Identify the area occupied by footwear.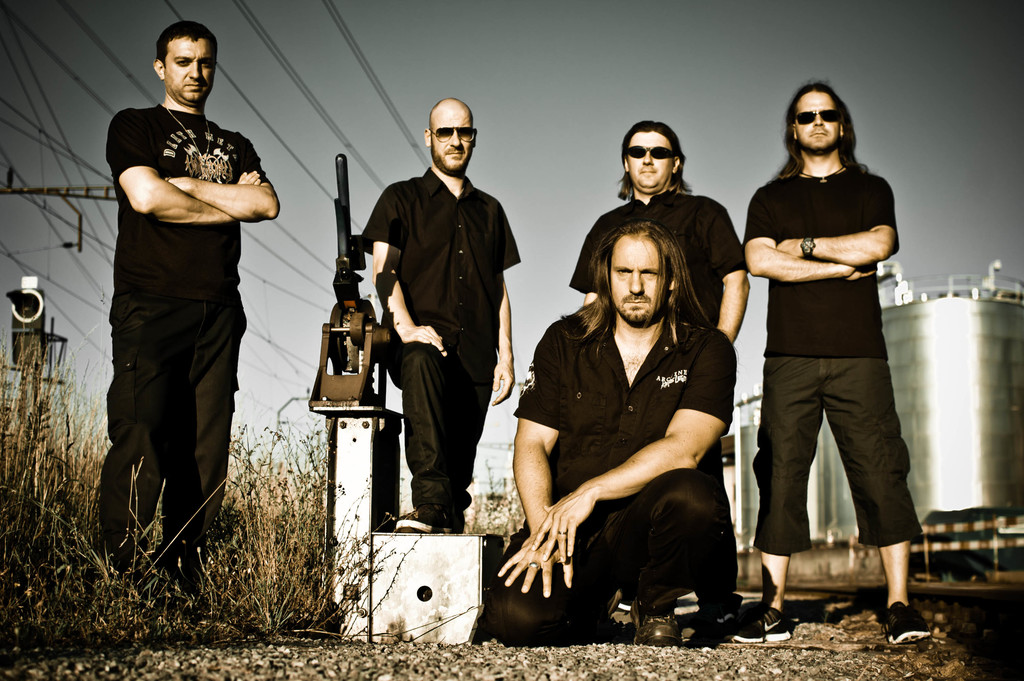
Area: left=721, top=595, right=792, bottom=646.
